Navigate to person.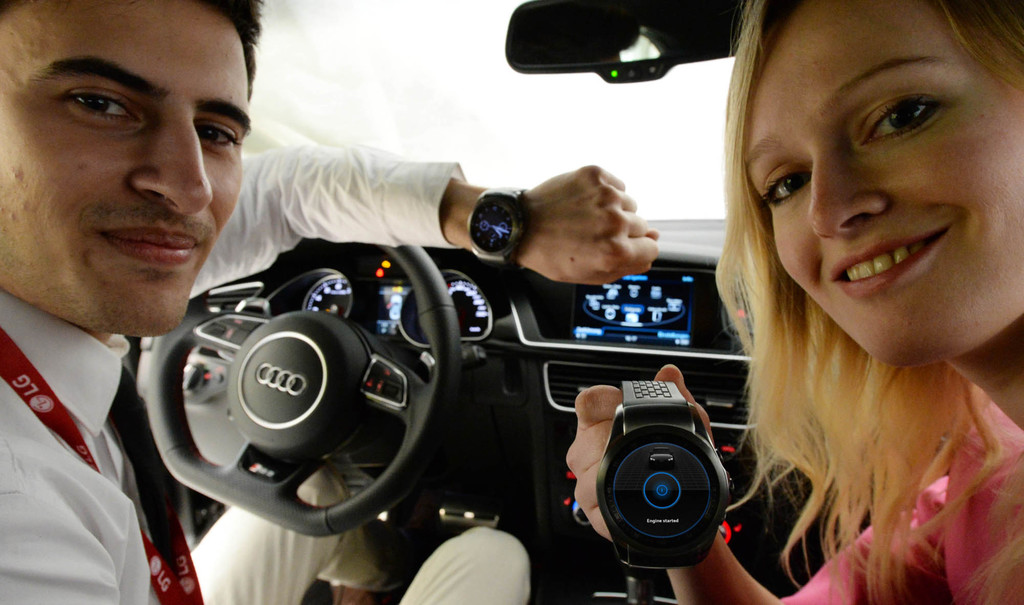
Navigation target: bbox=[552, 0, 1023, 604].
